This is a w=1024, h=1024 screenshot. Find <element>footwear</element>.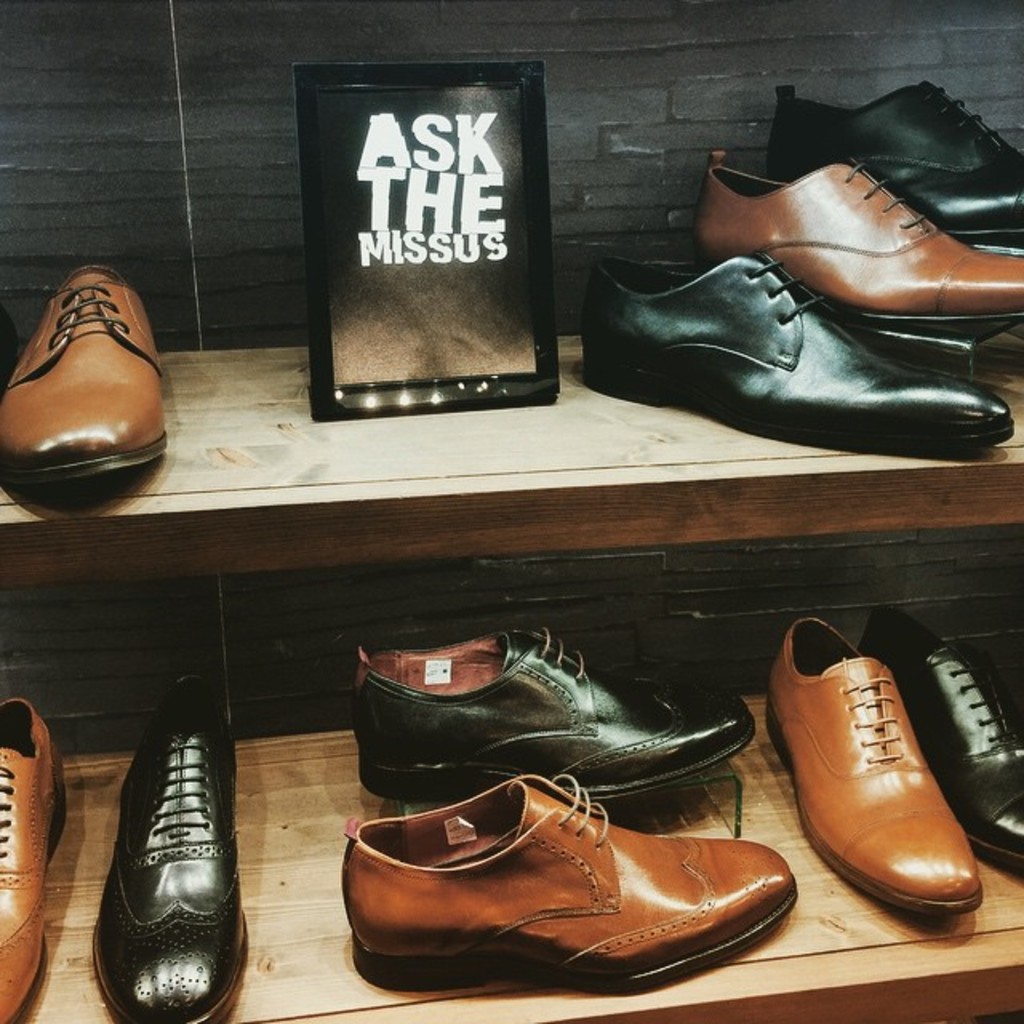
Bounding box: region(762, 611, 986, 917).
